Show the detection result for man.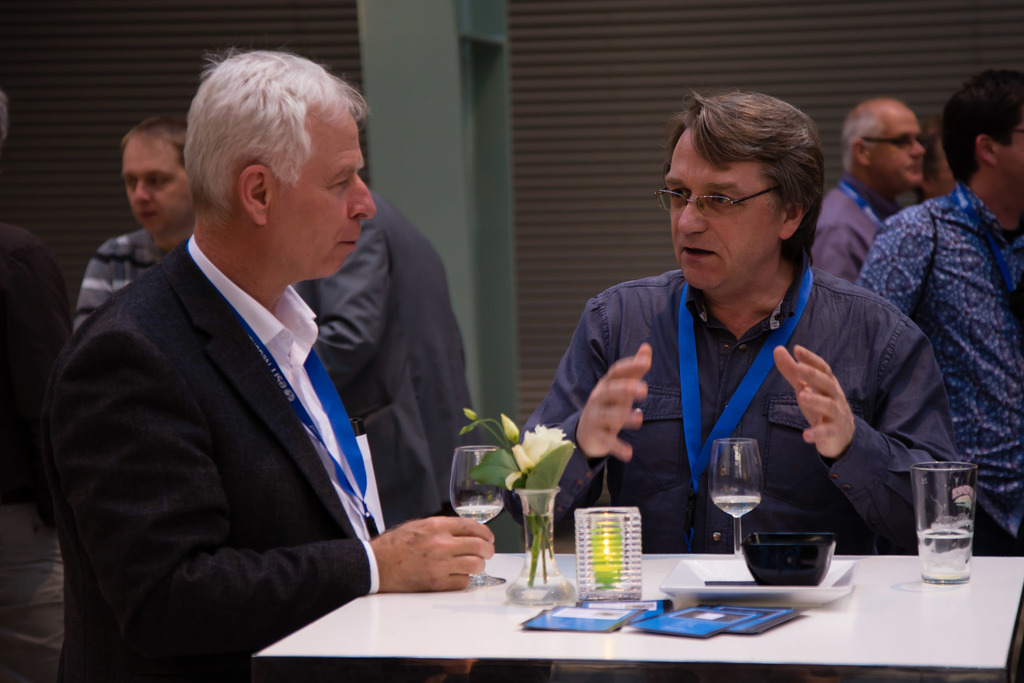
[797,97,934,283].
